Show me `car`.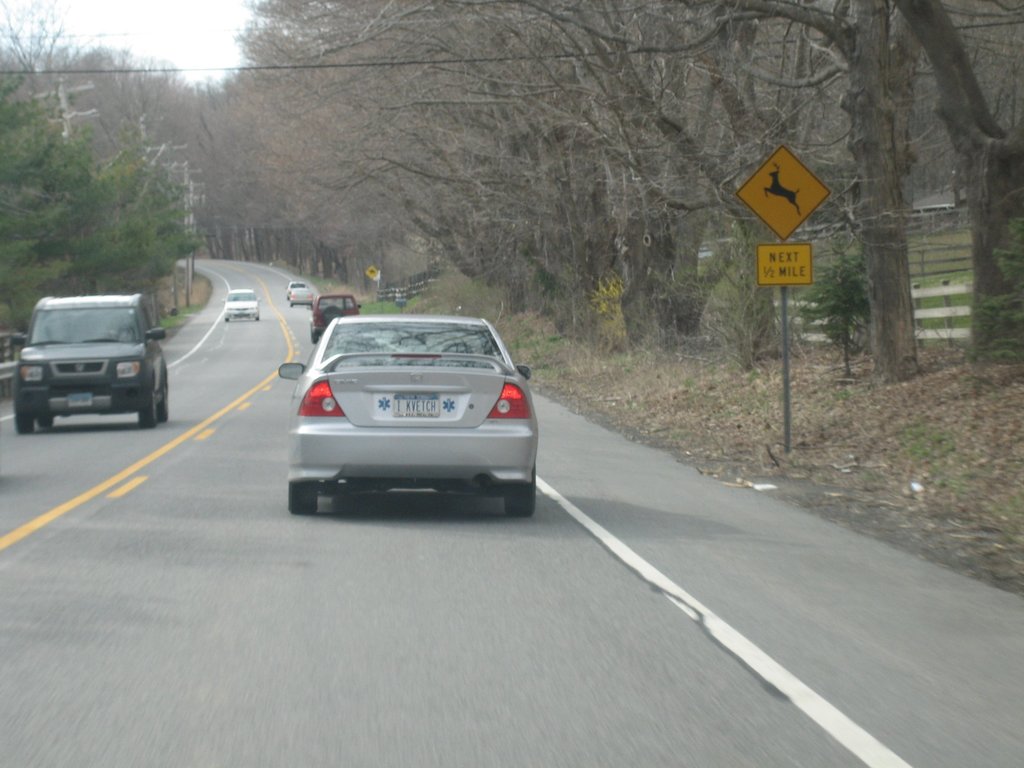
`car` is here: {"x1": 289, "y1": 273, "x2": 326, "y2": 301}.
